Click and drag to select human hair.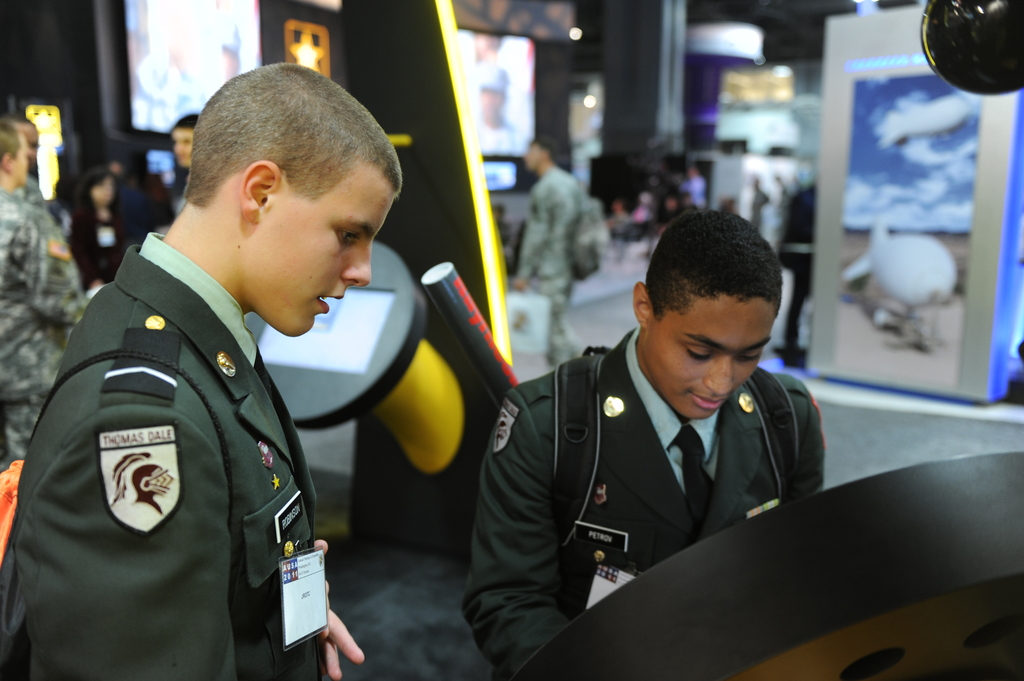
Selection: bbox=(641, 209, 778, 323).
